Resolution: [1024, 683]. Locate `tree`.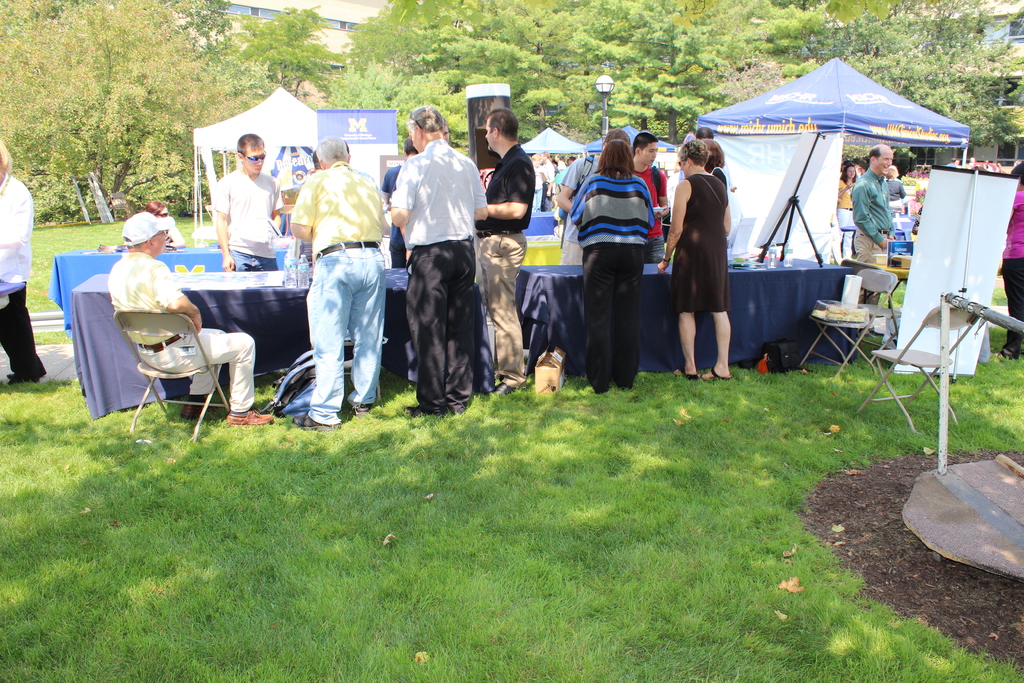
[234, 0, 342, 97].
